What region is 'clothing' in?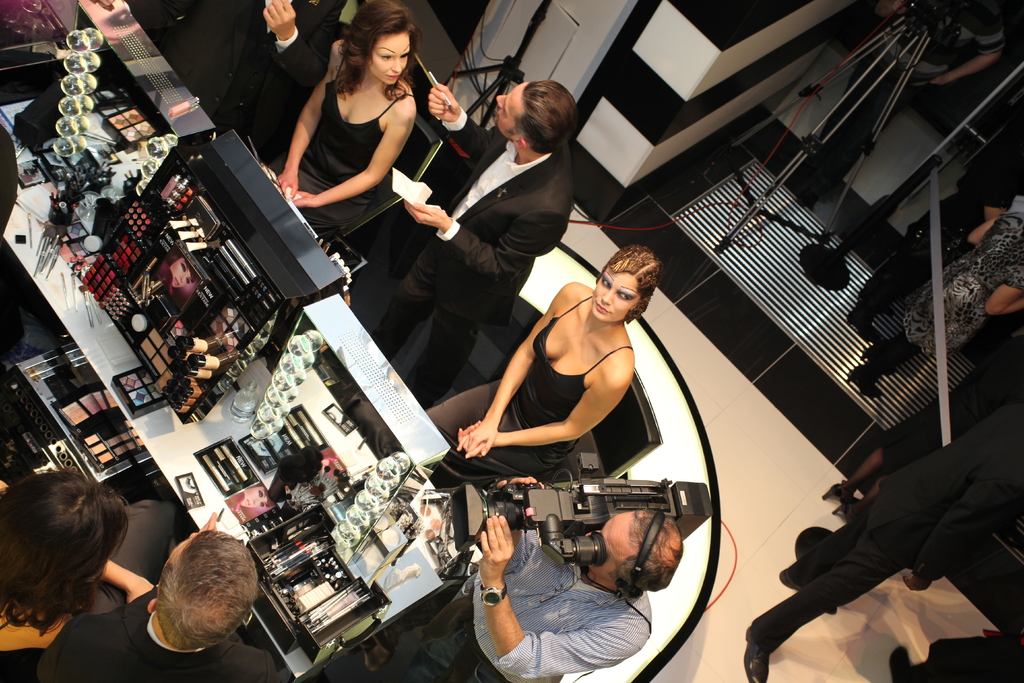
pyautogui.locateOnScreen(294, 515, 668, 682).
